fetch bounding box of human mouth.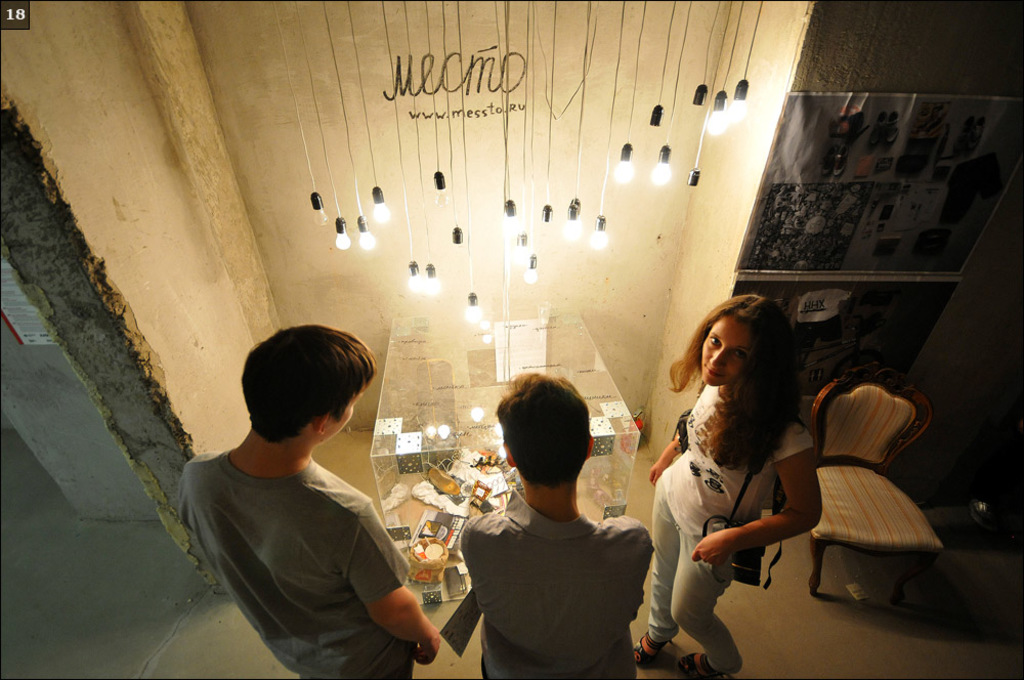
Bbox: 703:367:724:378.
